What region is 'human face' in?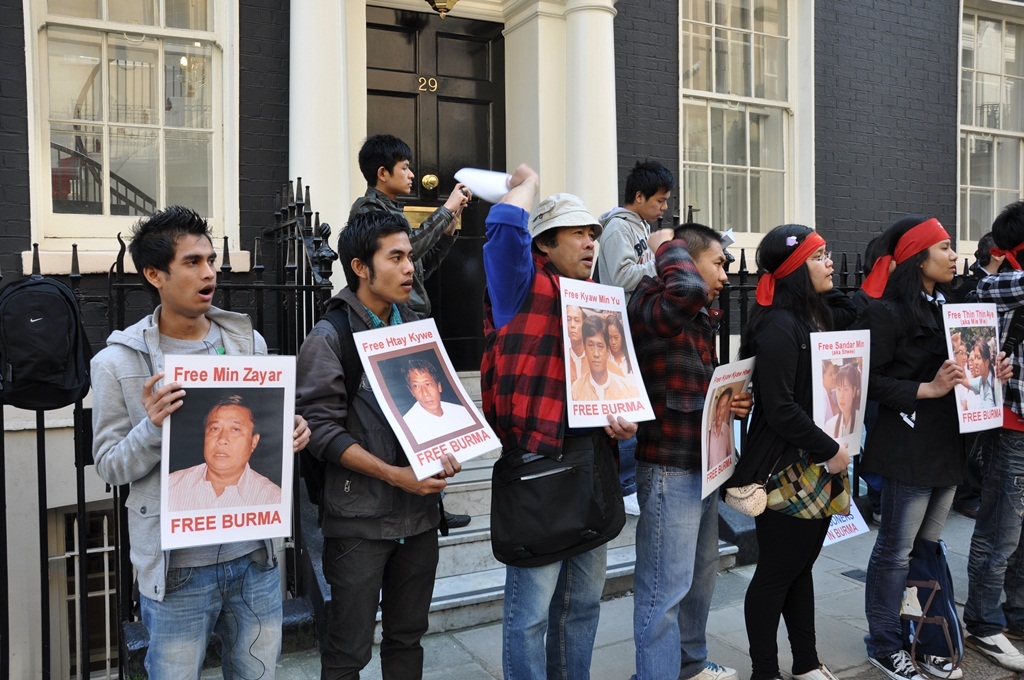
bbox(389, 164, 413, 192).
